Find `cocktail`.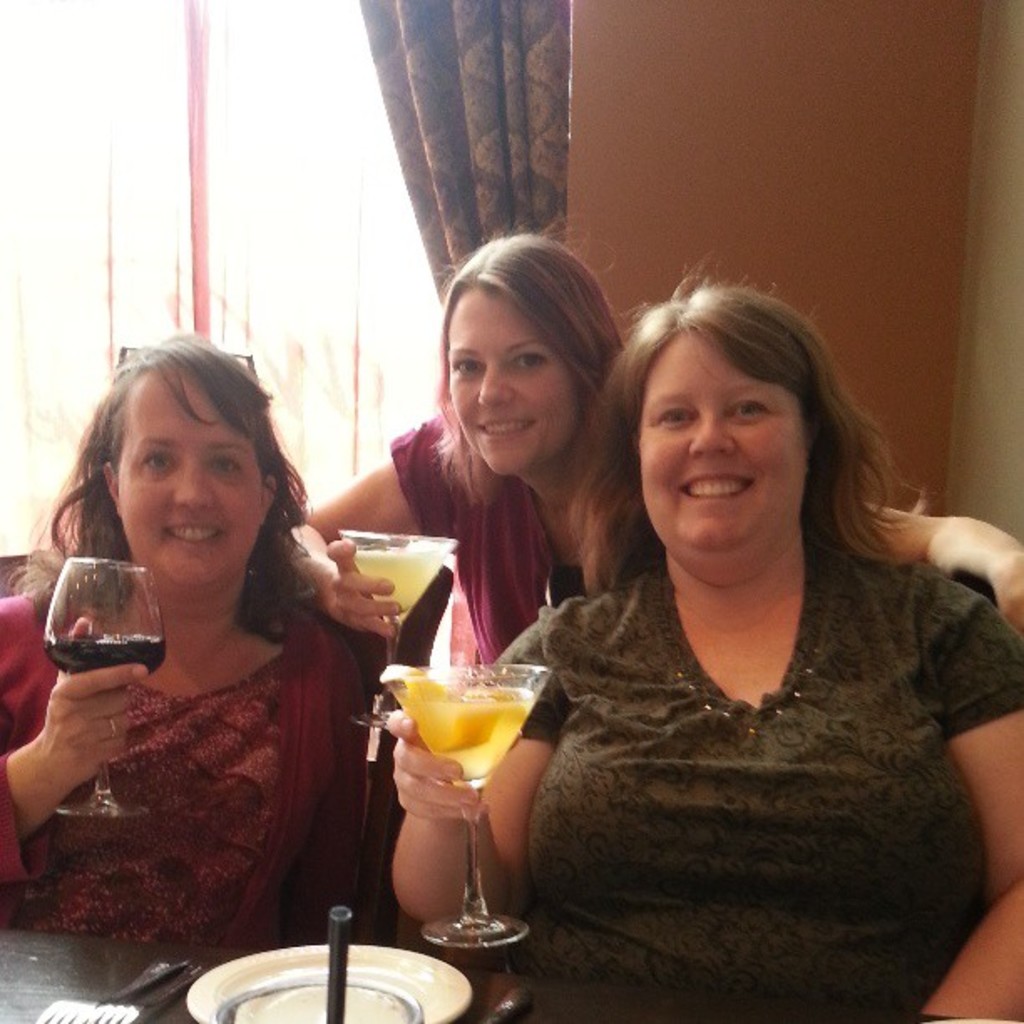
bbox(353, 656, 559, 949).
